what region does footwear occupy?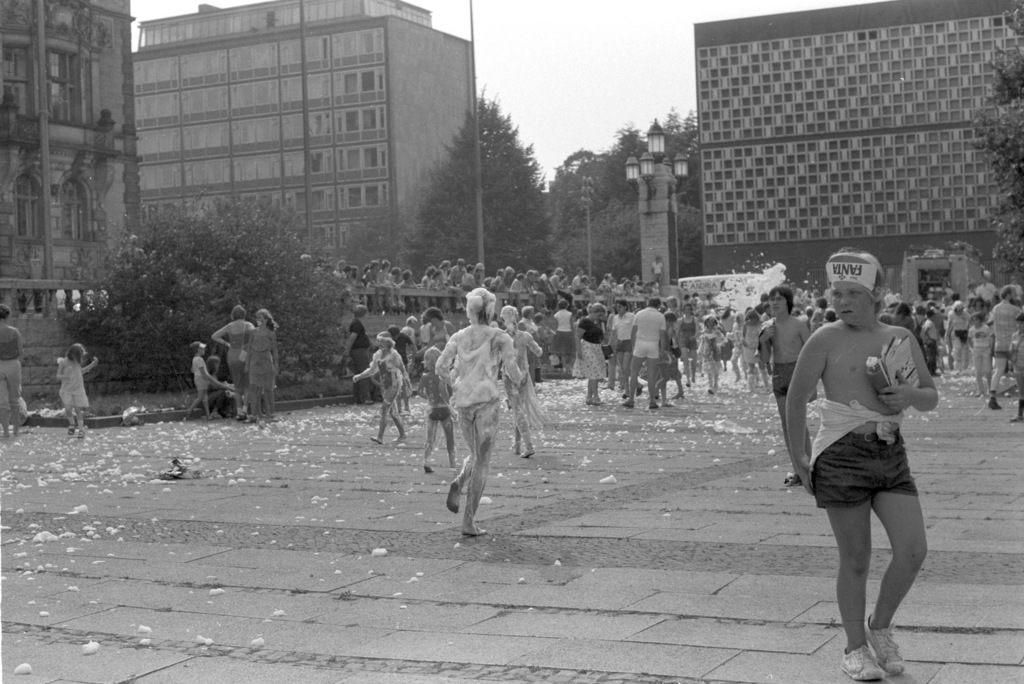
locate(785, 475, 801, 489).
